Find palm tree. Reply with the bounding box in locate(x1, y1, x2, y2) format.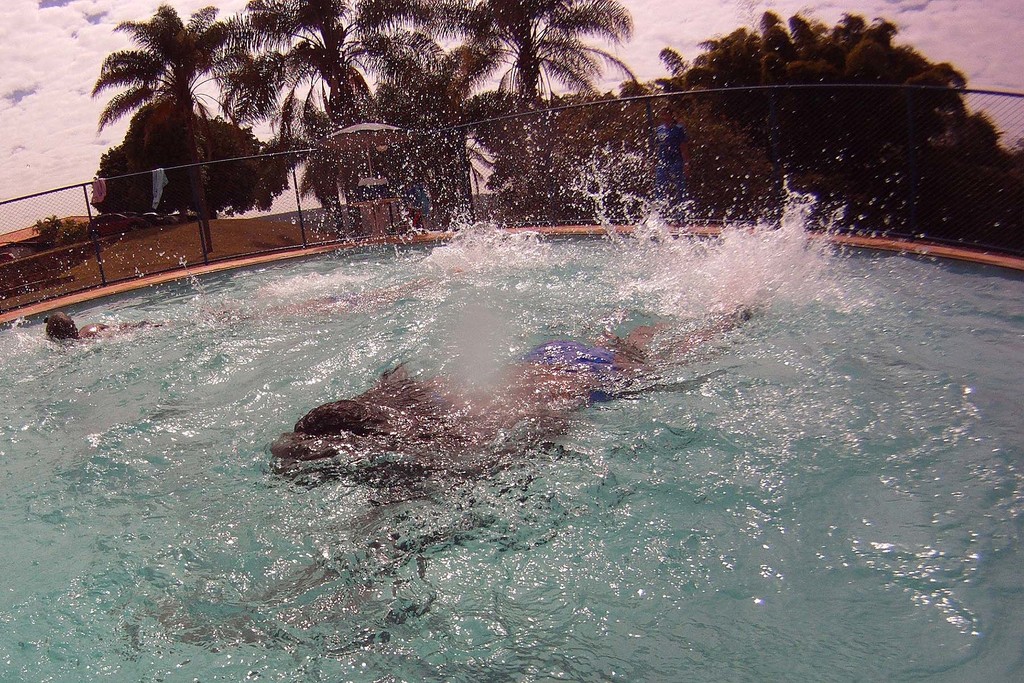
locate(214, 1, 322, 235).
